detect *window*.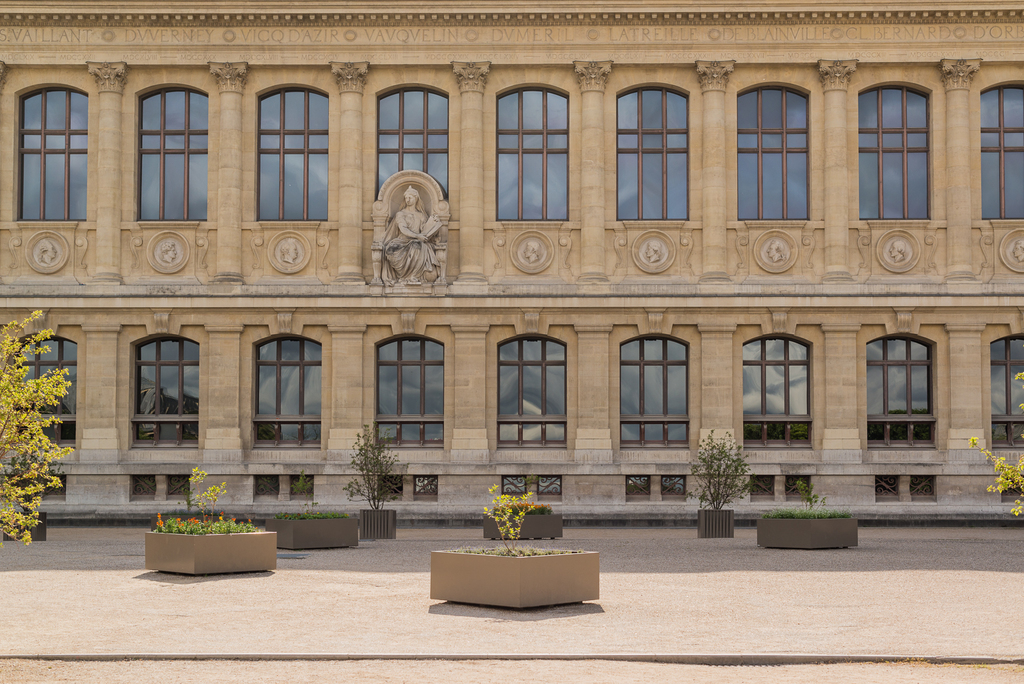
Detected at rect(850, 73, 941, 229).
